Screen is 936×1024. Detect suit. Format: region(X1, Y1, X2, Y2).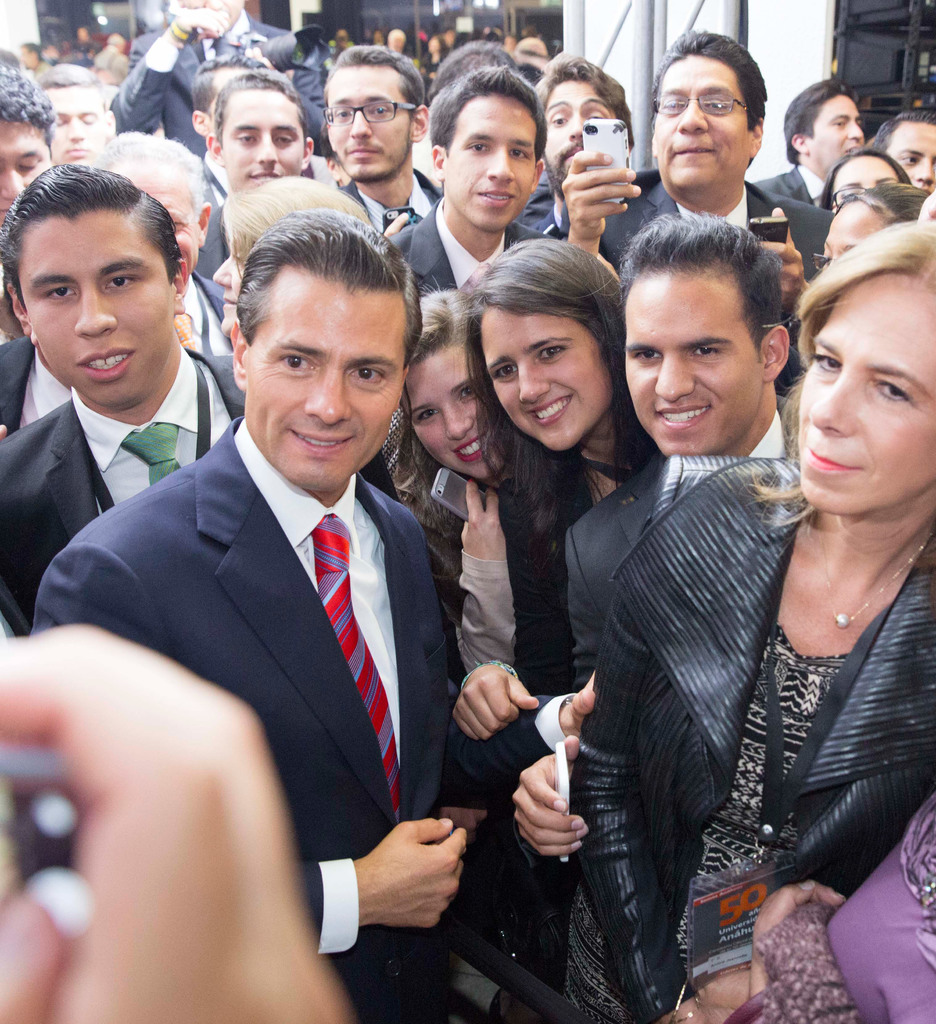
region(104, 22, 337, 174).
